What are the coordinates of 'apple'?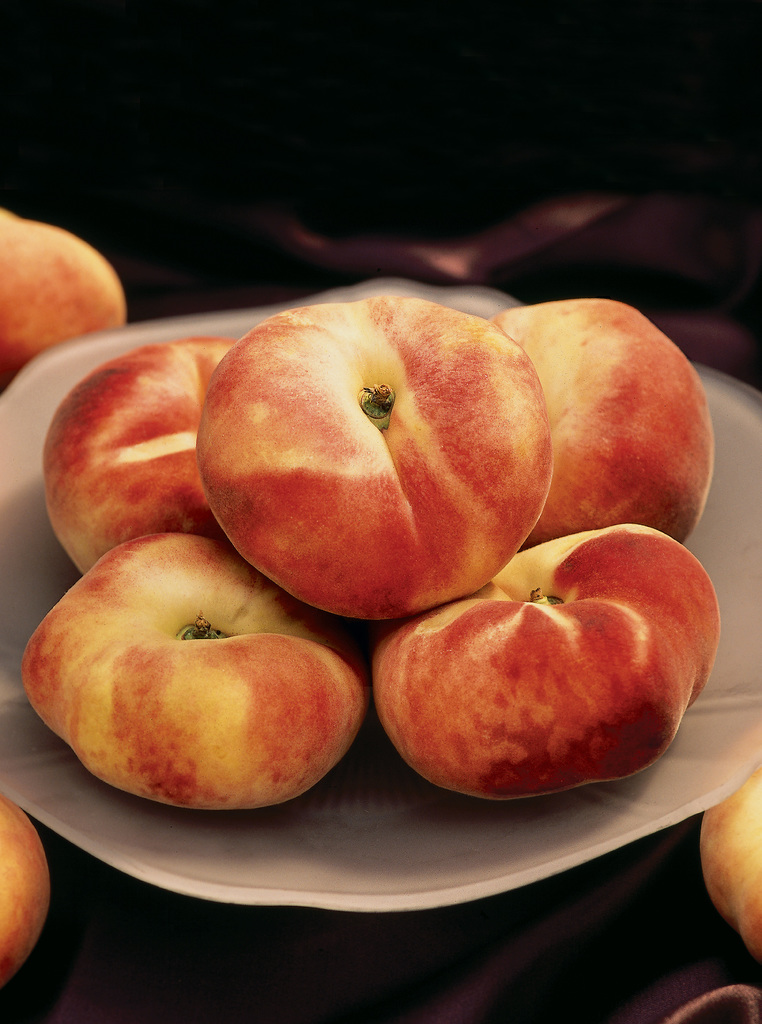
left=189, top=307, right=552, bottom=625.
